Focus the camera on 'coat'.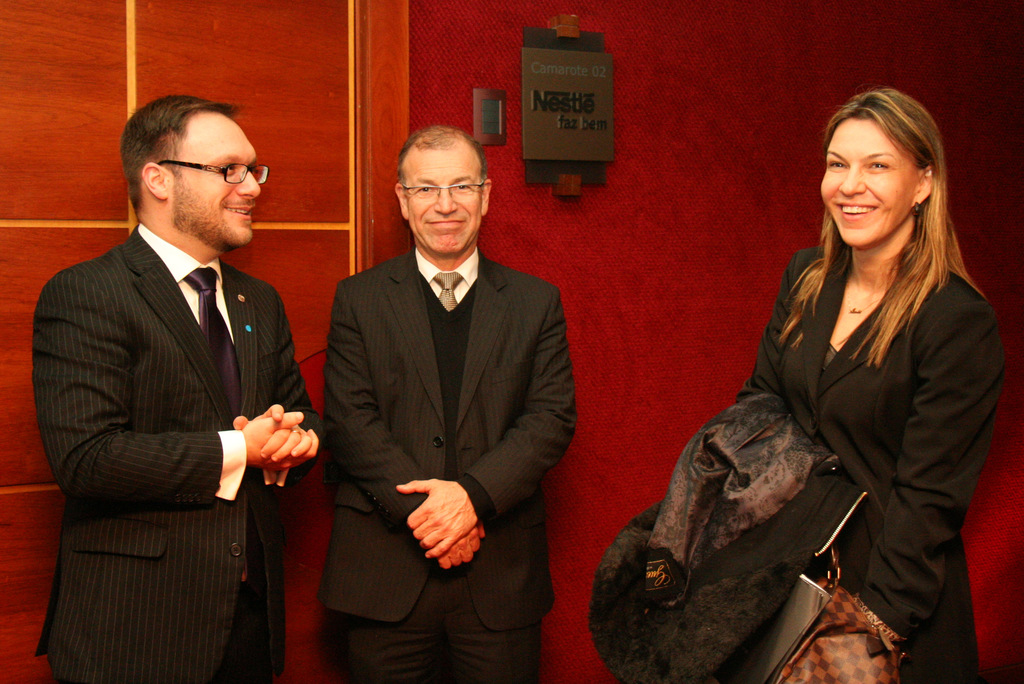
Focus region: [x1=29, y1=229, x2=317, y2=683].
